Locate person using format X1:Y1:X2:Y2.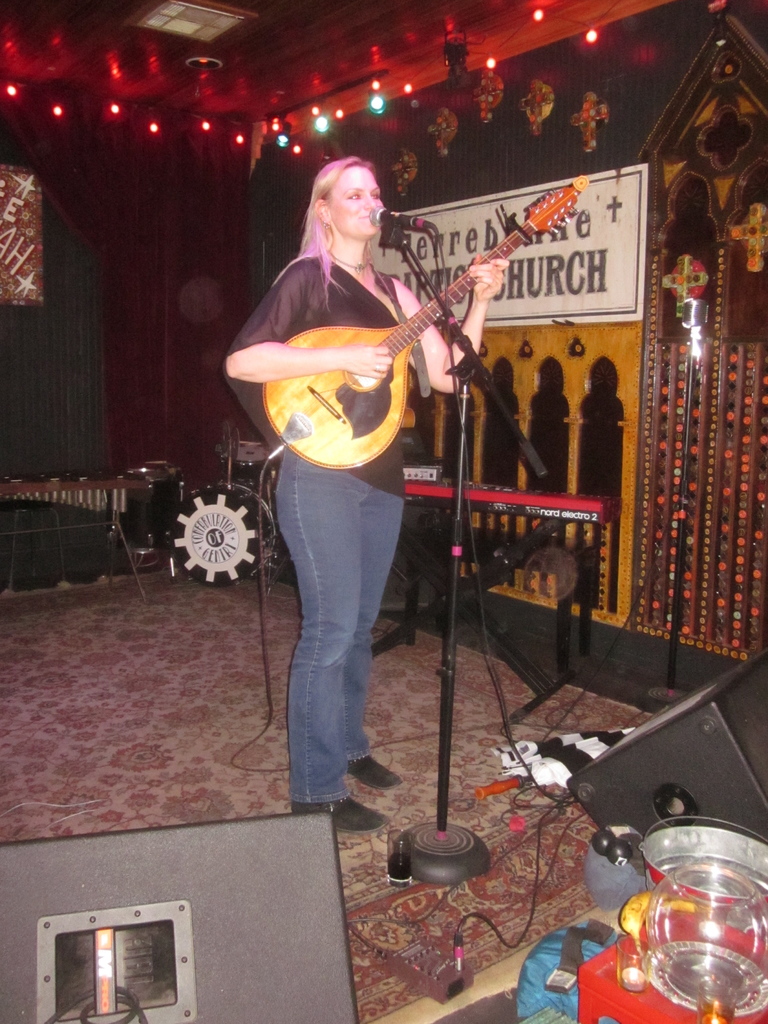
227:156:512:840.
